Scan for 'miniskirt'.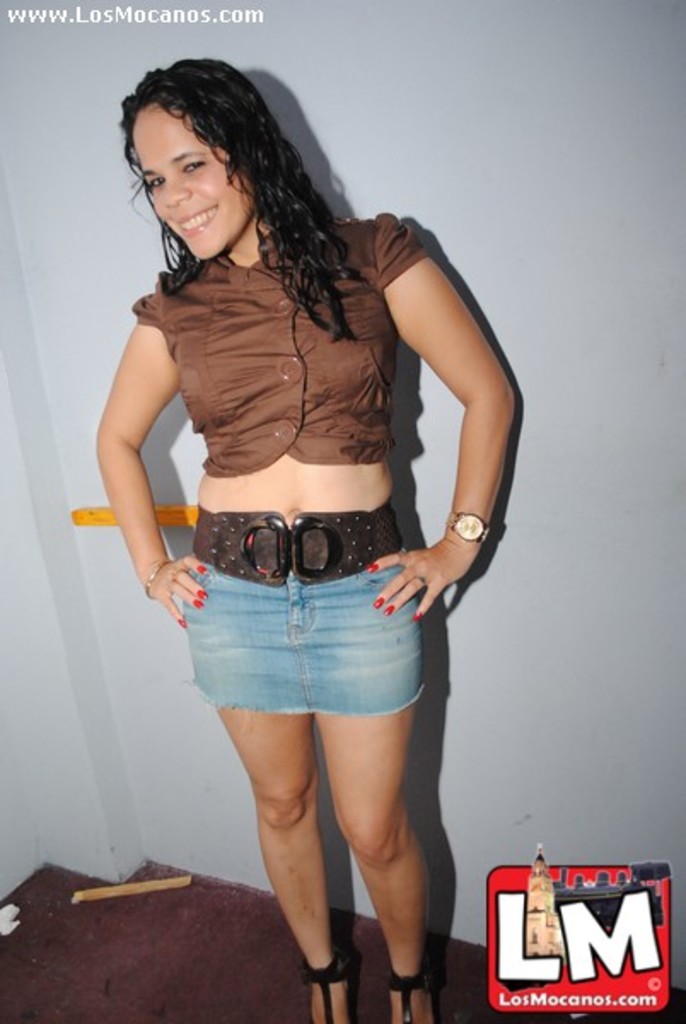
Scan result: 184:563:423:708.
